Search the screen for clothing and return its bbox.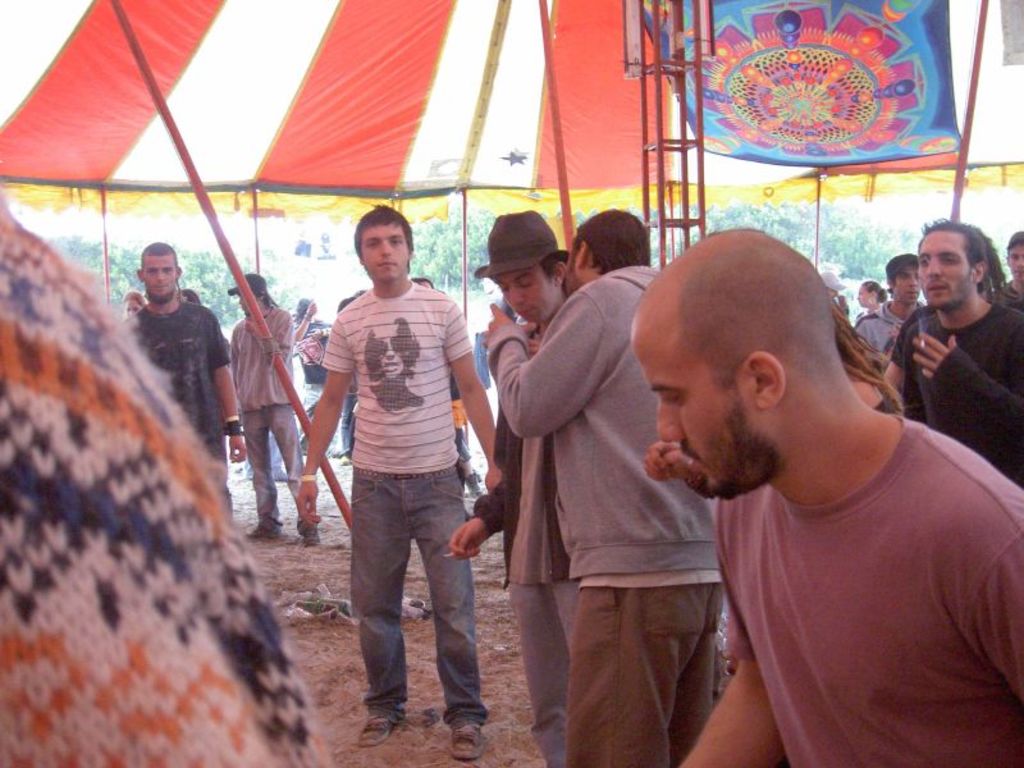
Found: {"x1": 338, "y1": 389, "x2": 356, "y2": 457}.
